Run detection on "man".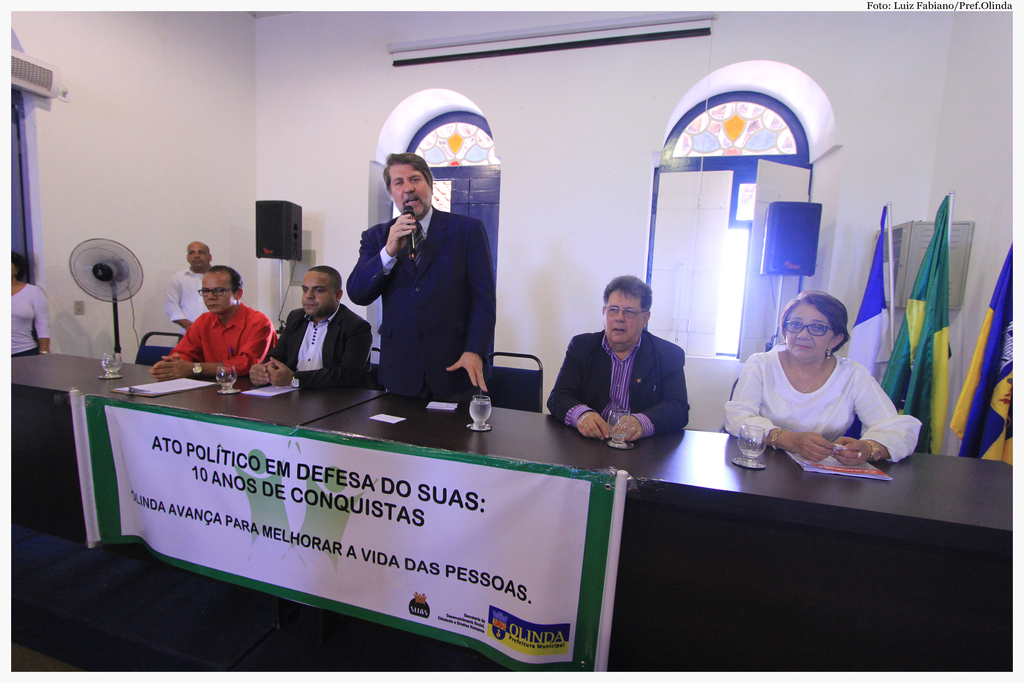
Result: Rect(344, 149, 499, 416).
